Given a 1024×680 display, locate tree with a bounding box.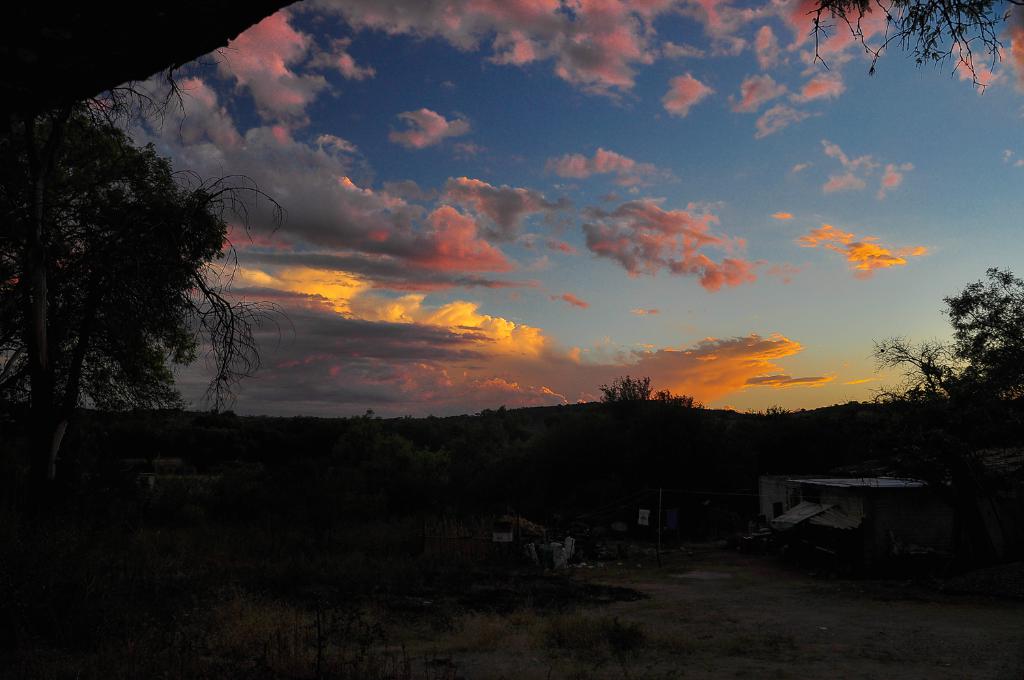
Located: <box>27,74,264,464</box>.
